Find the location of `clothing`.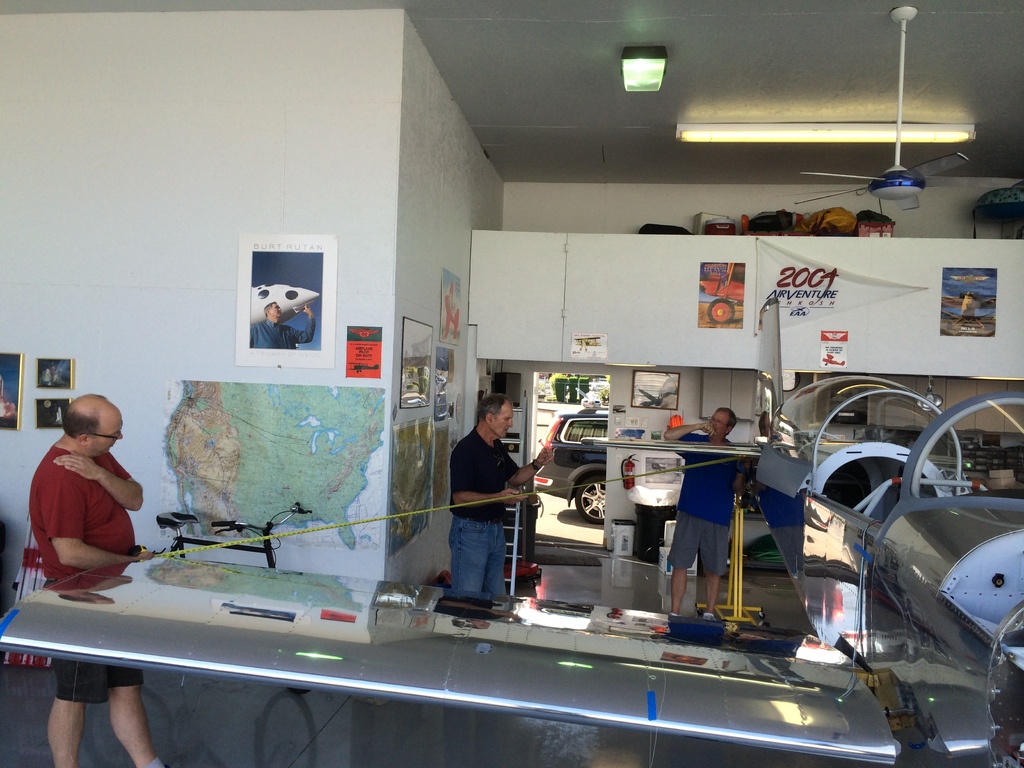
Location: pyautogui.locateOnScreen(666, 430, 738, 576).
